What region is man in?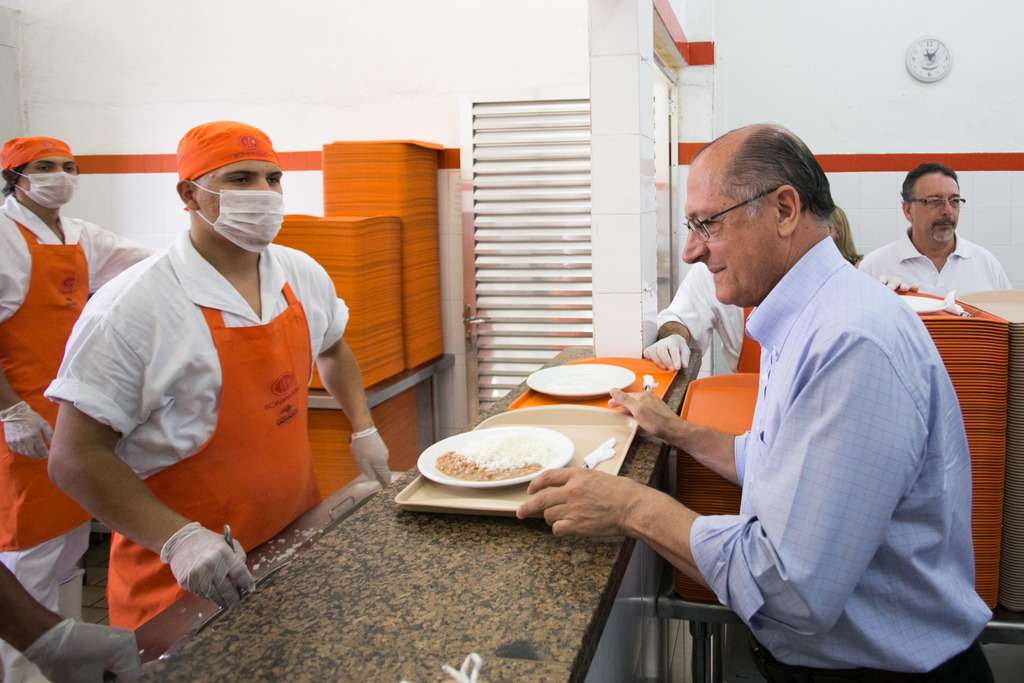
select_region(0, 138, 157, 682).
